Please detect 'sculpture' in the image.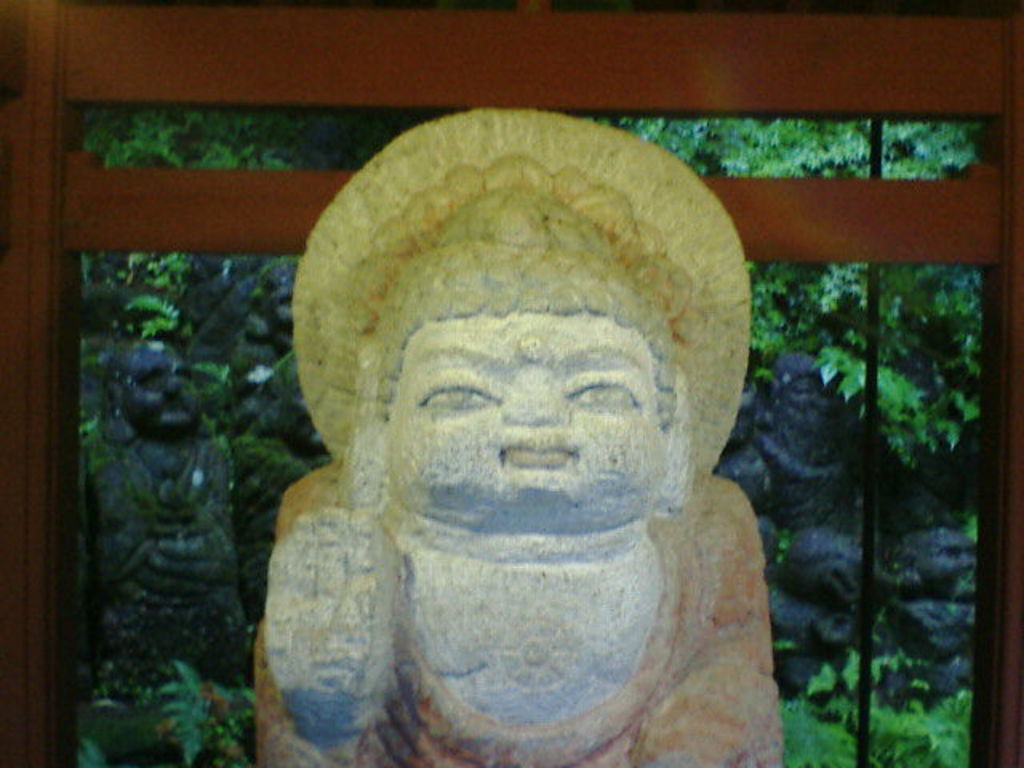
x1=254 y1=106 x2=786 y2=766.
